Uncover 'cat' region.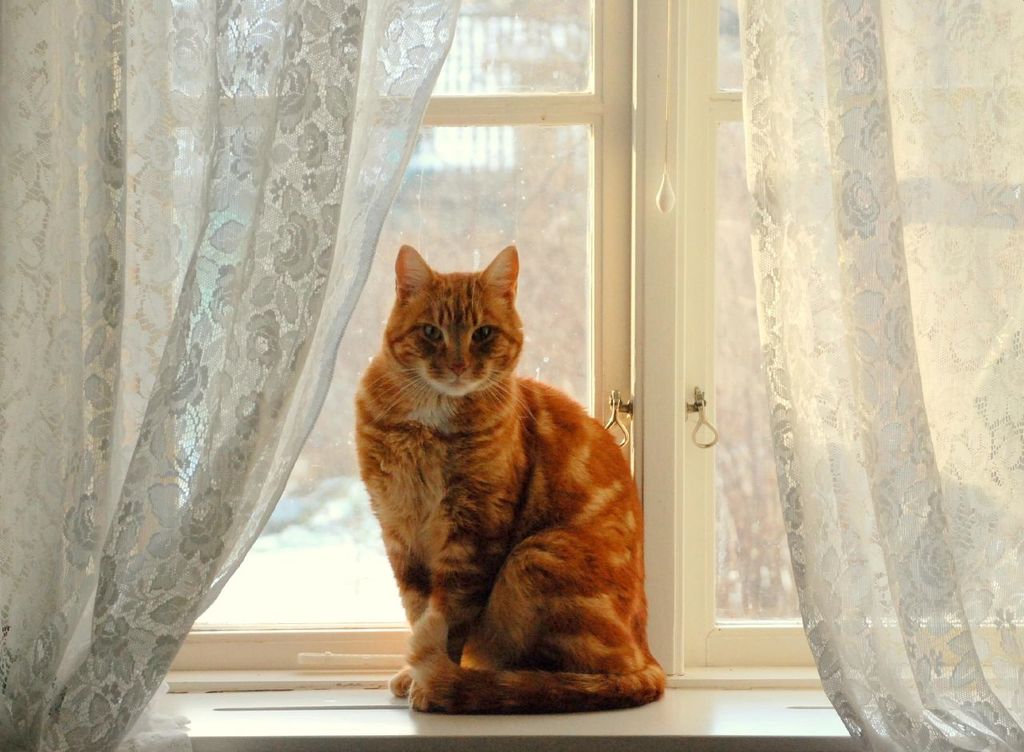
Uncovered: bbox=(345, 241, 670, 714).
